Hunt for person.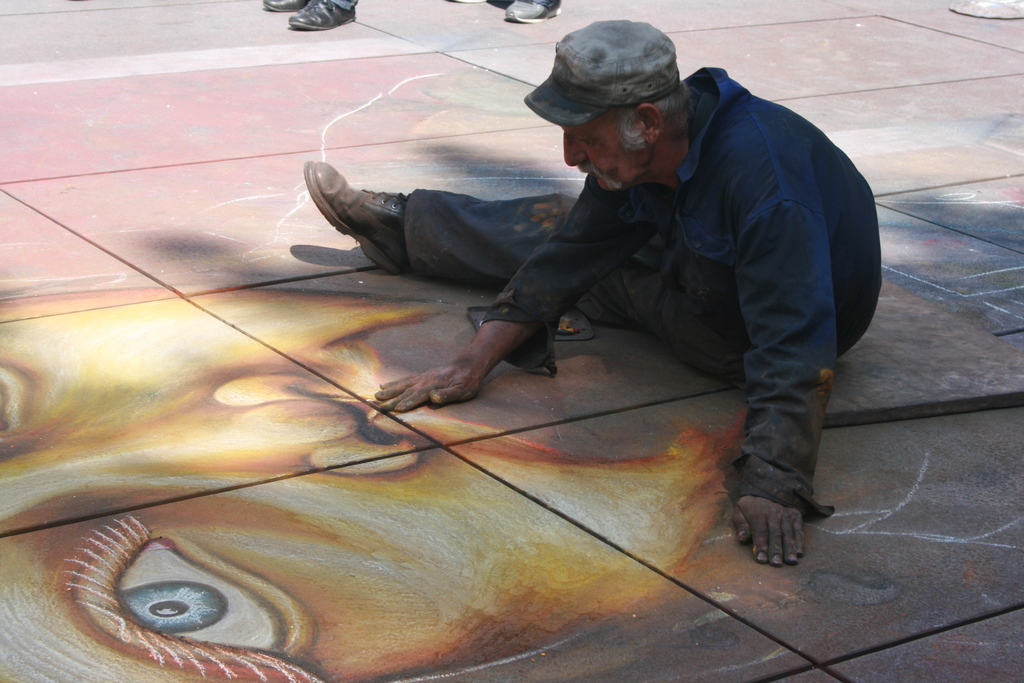
Hunted down at 257/0/373/32.
